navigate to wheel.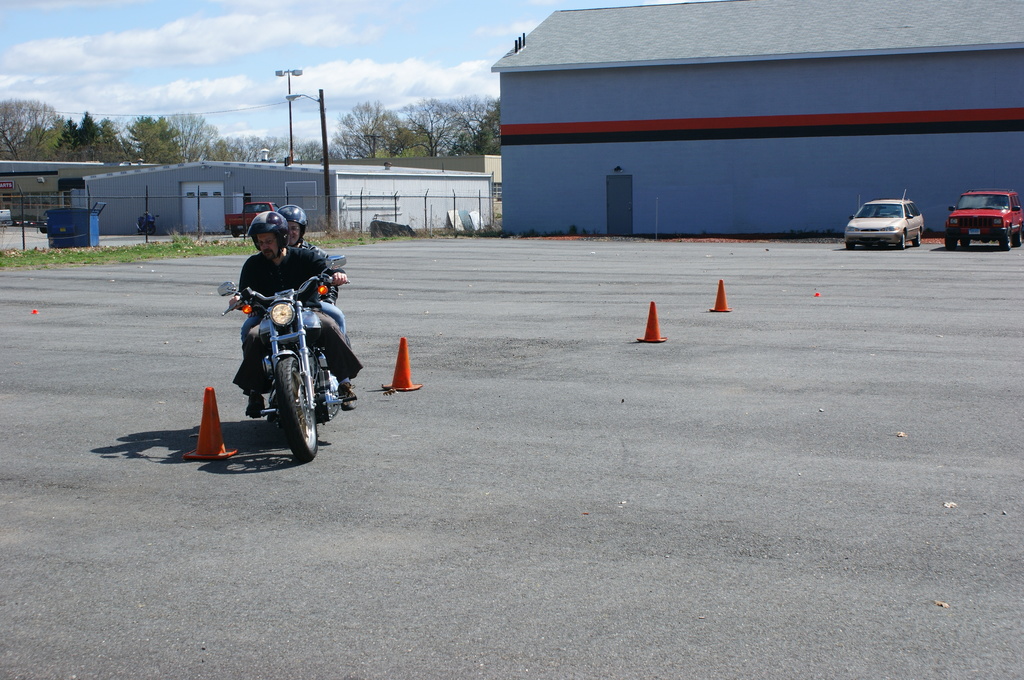
Navigation target: bbox=(303, 332, 345, 421).
